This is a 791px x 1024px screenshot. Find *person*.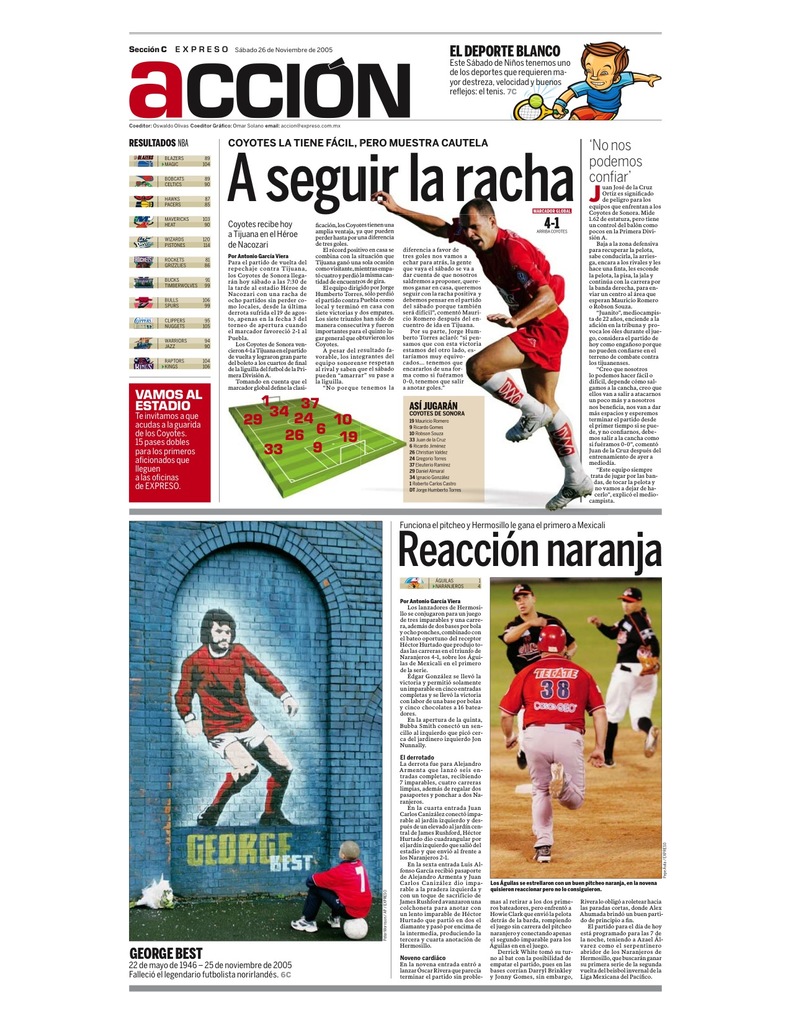
Bounding box: crop(408, 194, 592, 536).
